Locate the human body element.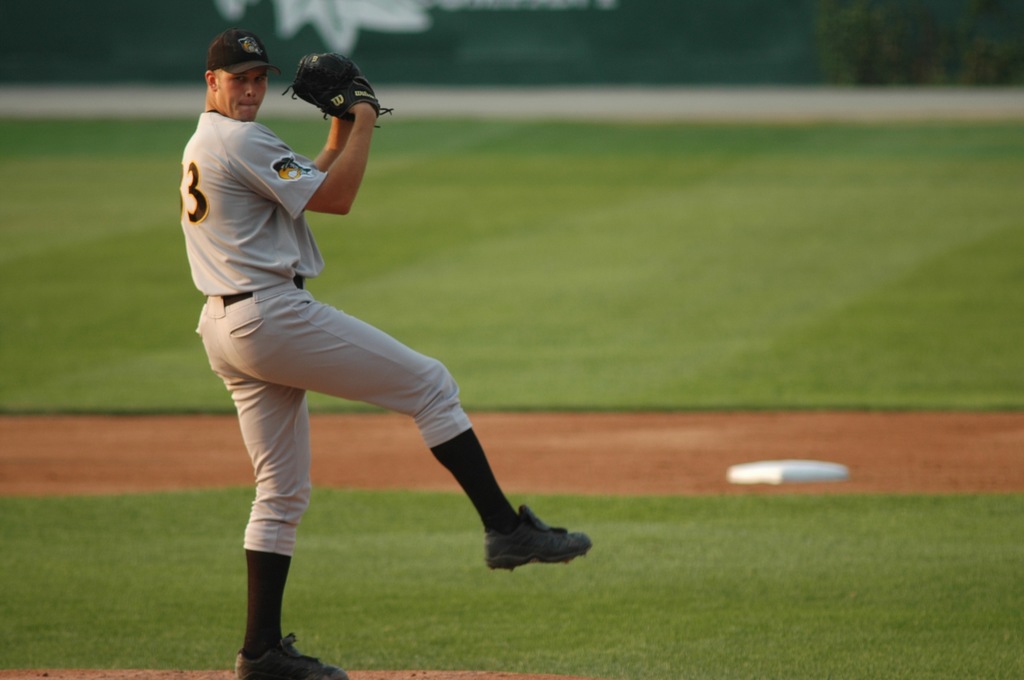
Element bbox: 147:74:604:629.
